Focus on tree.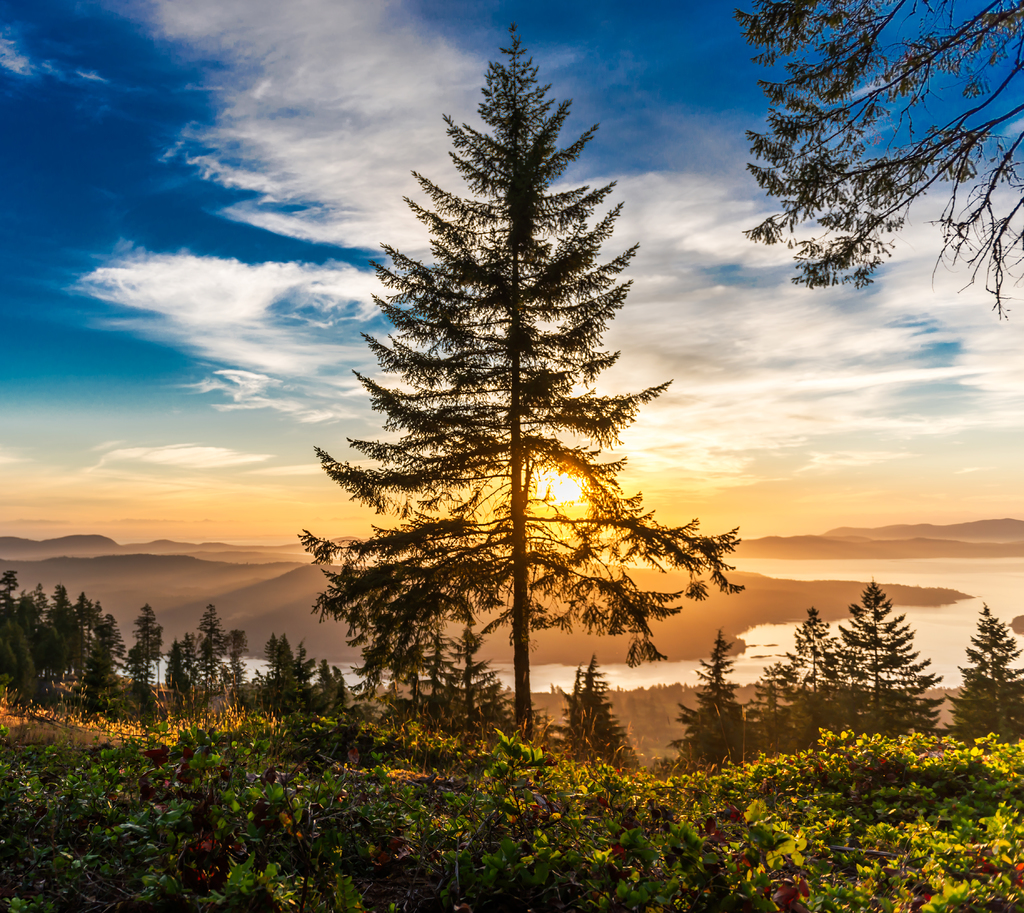
Focused at locate(95, 606, 154, 725).
